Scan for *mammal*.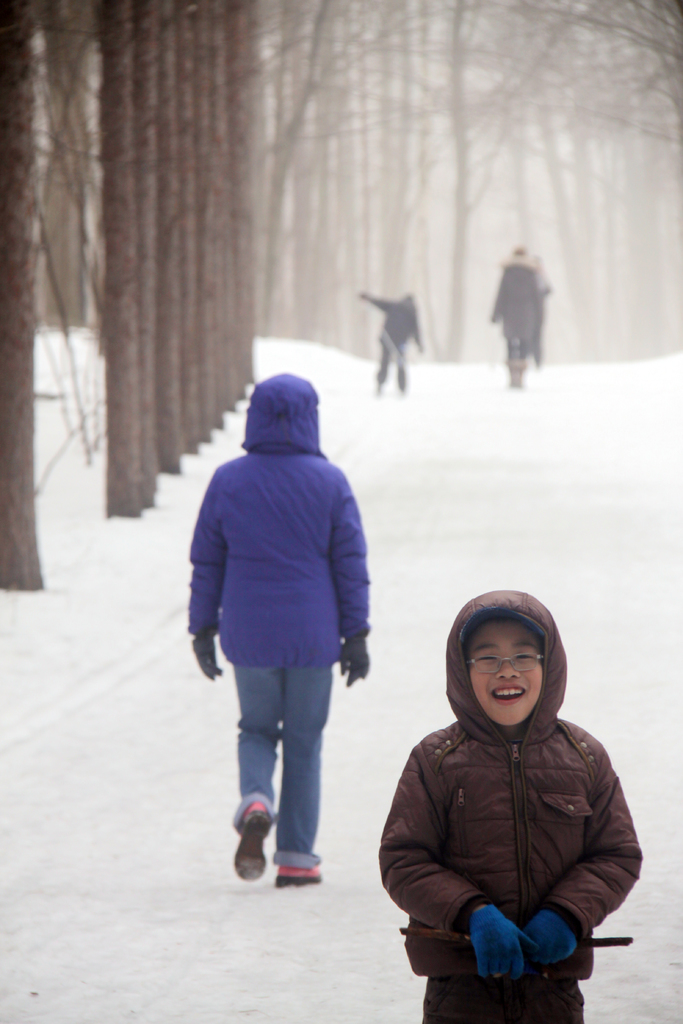
Scan result: 360, 286, 435, 395.
